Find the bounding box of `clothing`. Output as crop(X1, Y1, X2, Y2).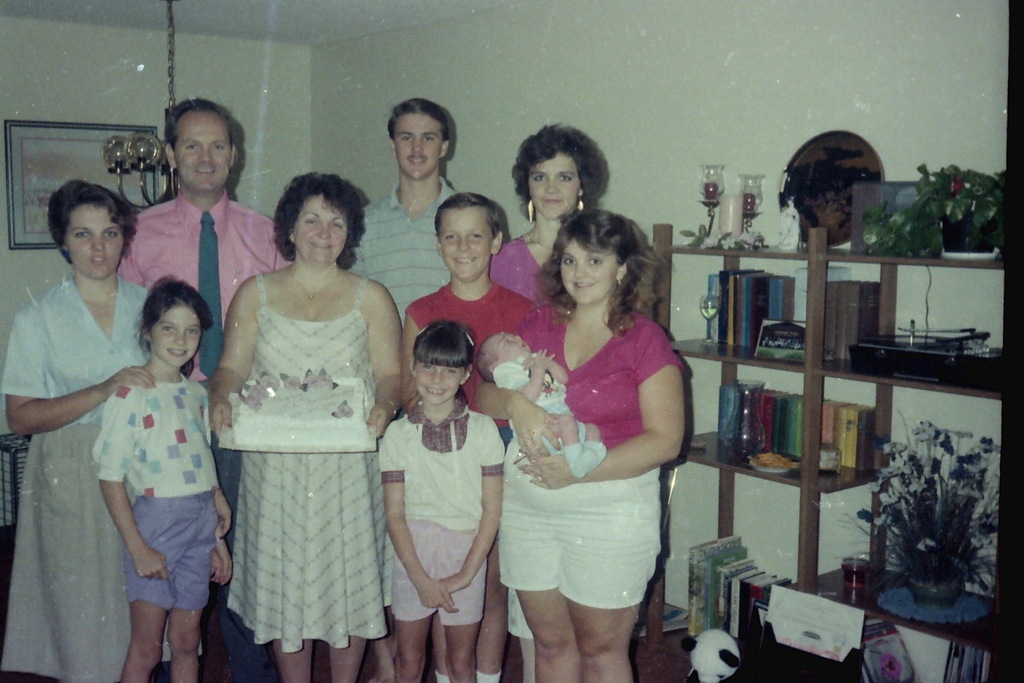
crop(492, 236, 577, 315).
